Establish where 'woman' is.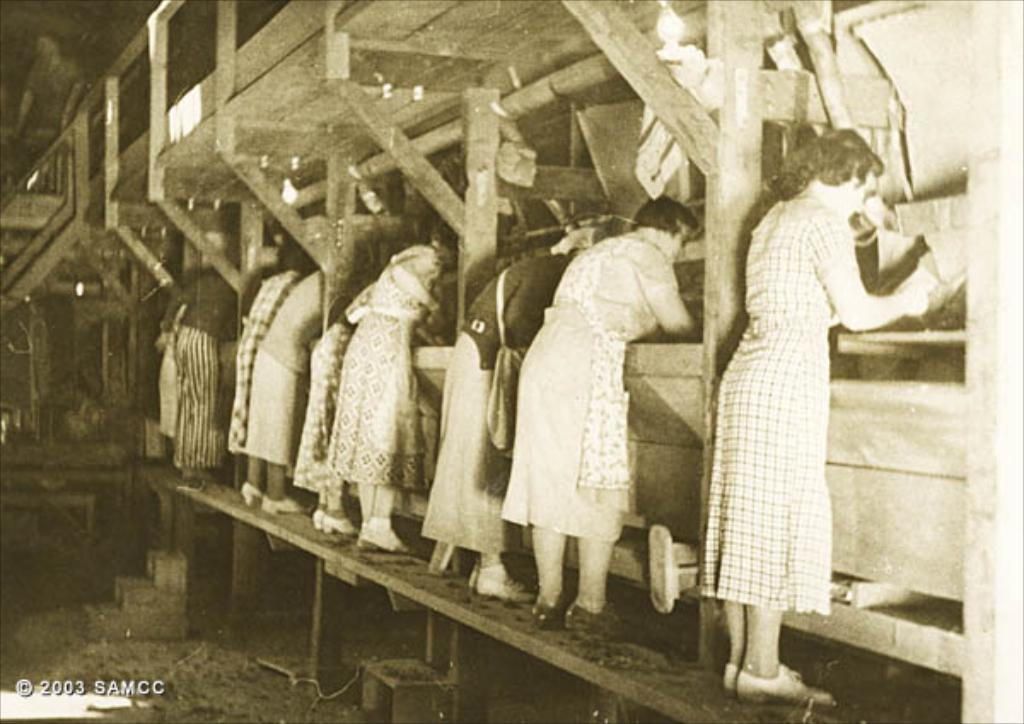
Established at (left=328, top=222, right=461, bottom=560).
